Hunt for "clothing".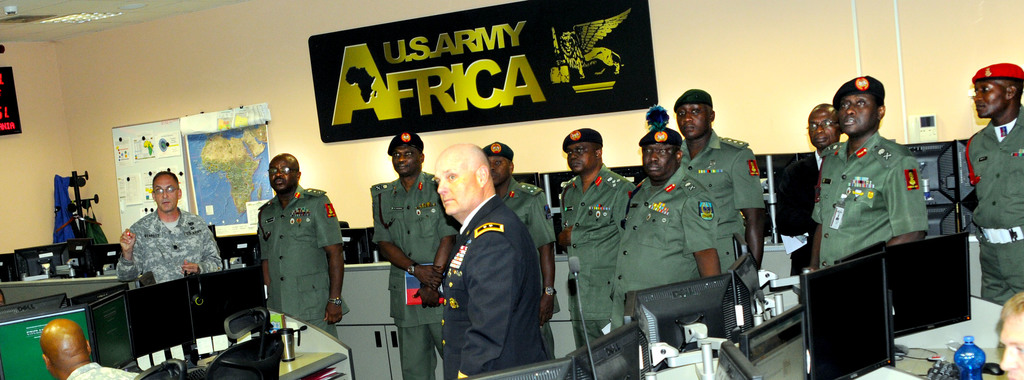
Hunted down at crop(436, 192, 550, 379).
